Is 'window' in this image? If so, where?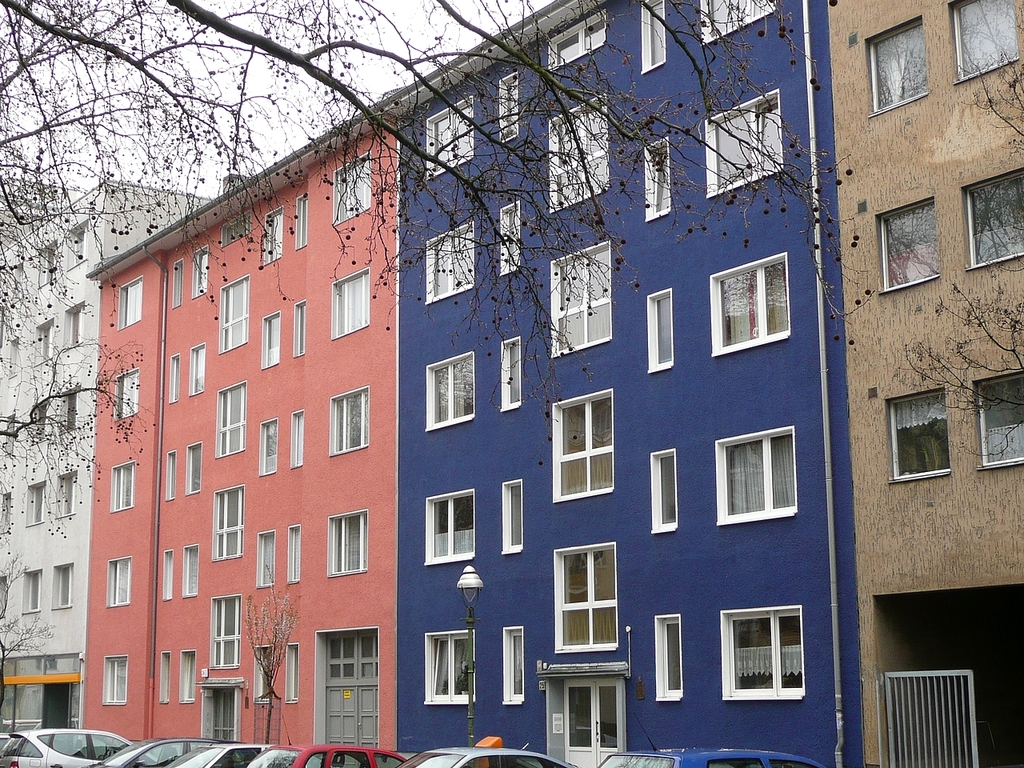
Yes, at Rect(335, 270, 374, 335).
